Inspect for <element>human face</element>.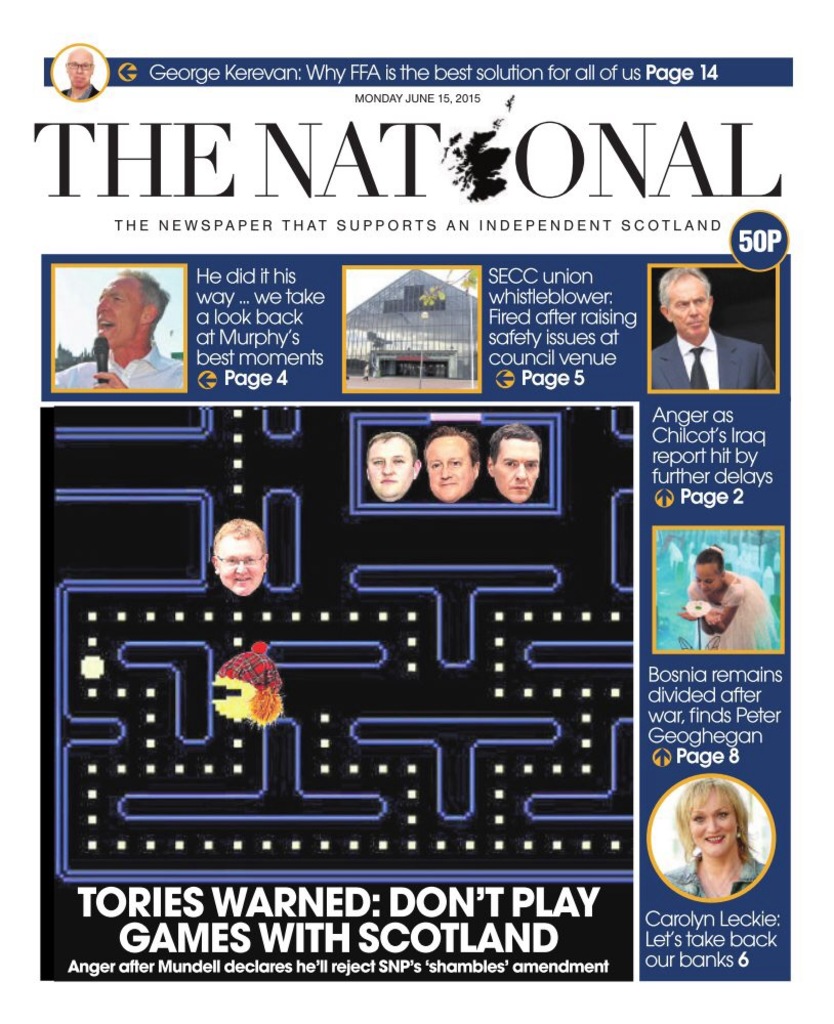
Inspection: (693,794,738,858).
